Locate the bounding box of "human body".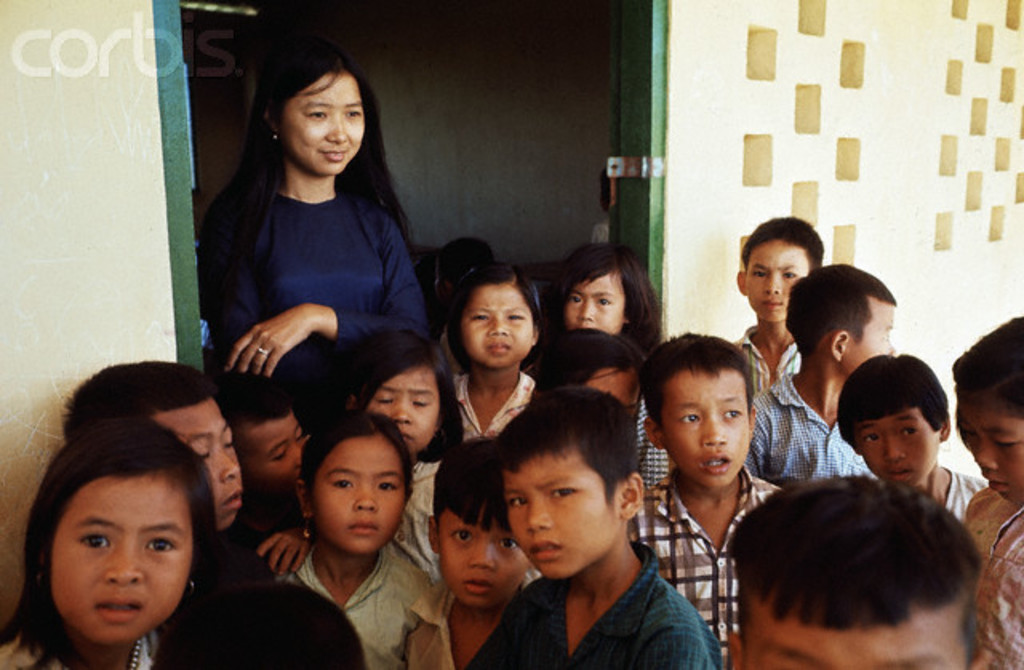
Bounding box: x1=734 y1=323 x2=802 y2=398.
